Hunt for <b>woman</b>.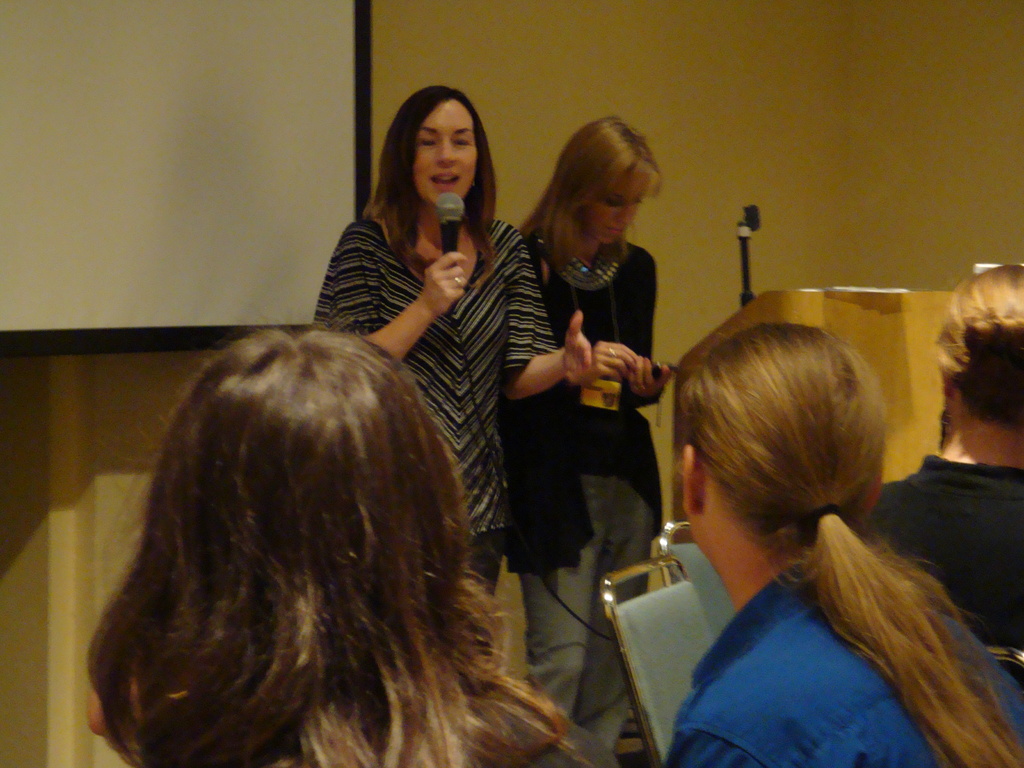
Hunted down at (308,84,591,595).
